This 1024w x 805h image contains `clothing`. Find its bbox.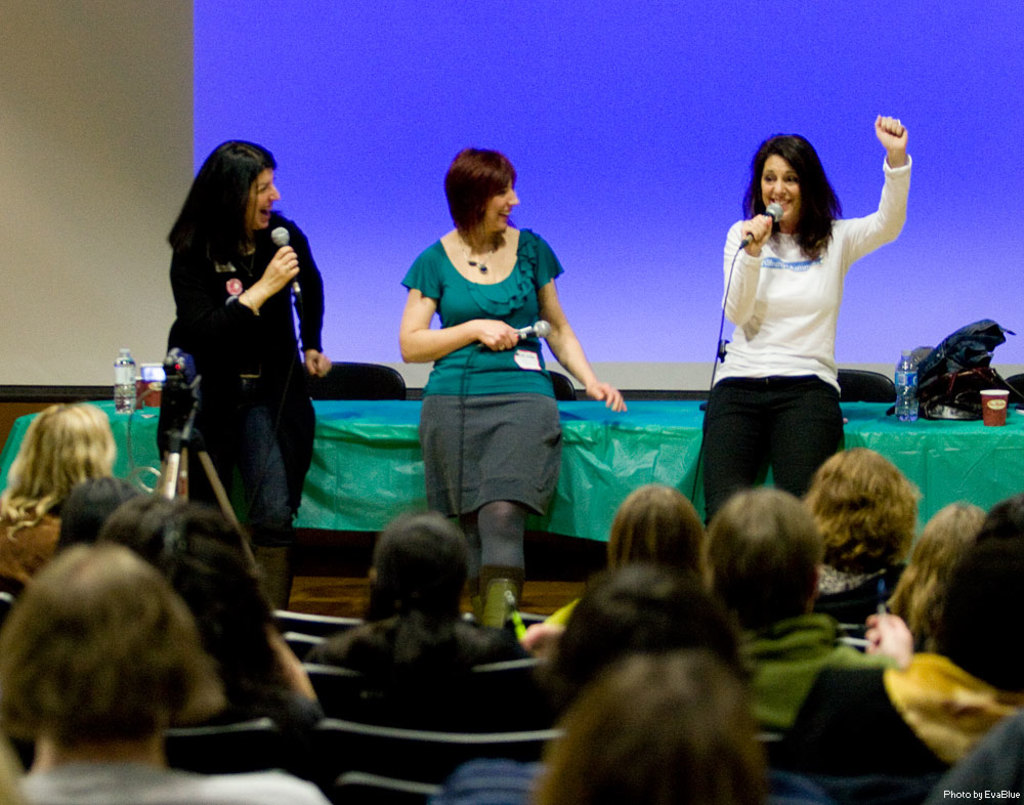
{"left": 702, "top": 173, "right": 891, "bottom": 471}.
